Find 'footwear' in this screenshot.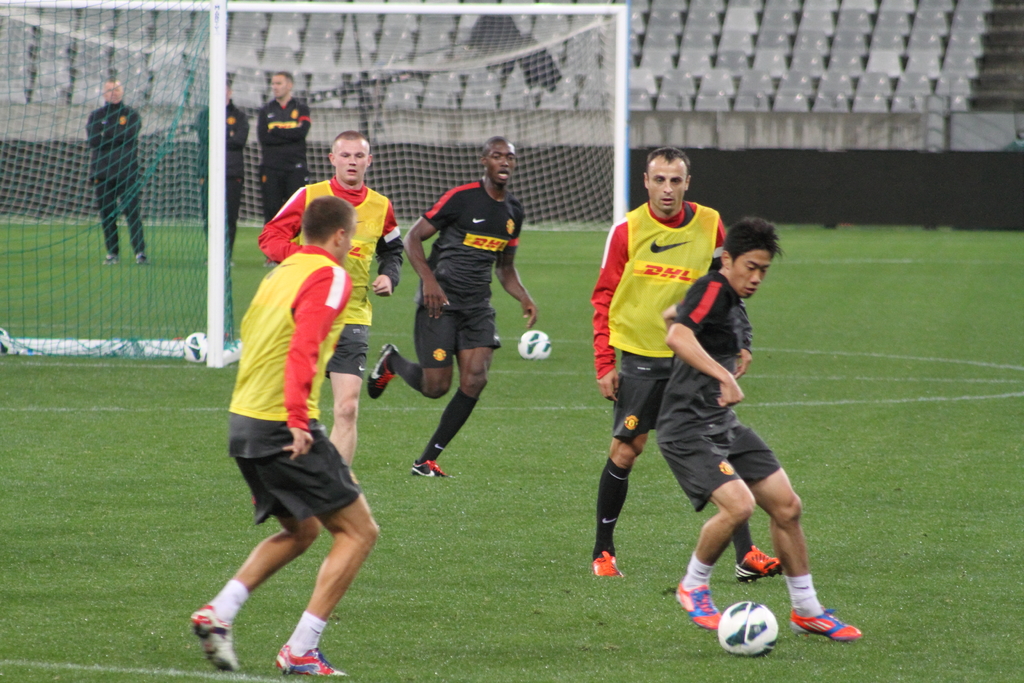
The bounding box for 'footwear' is 591:552:625:576.
